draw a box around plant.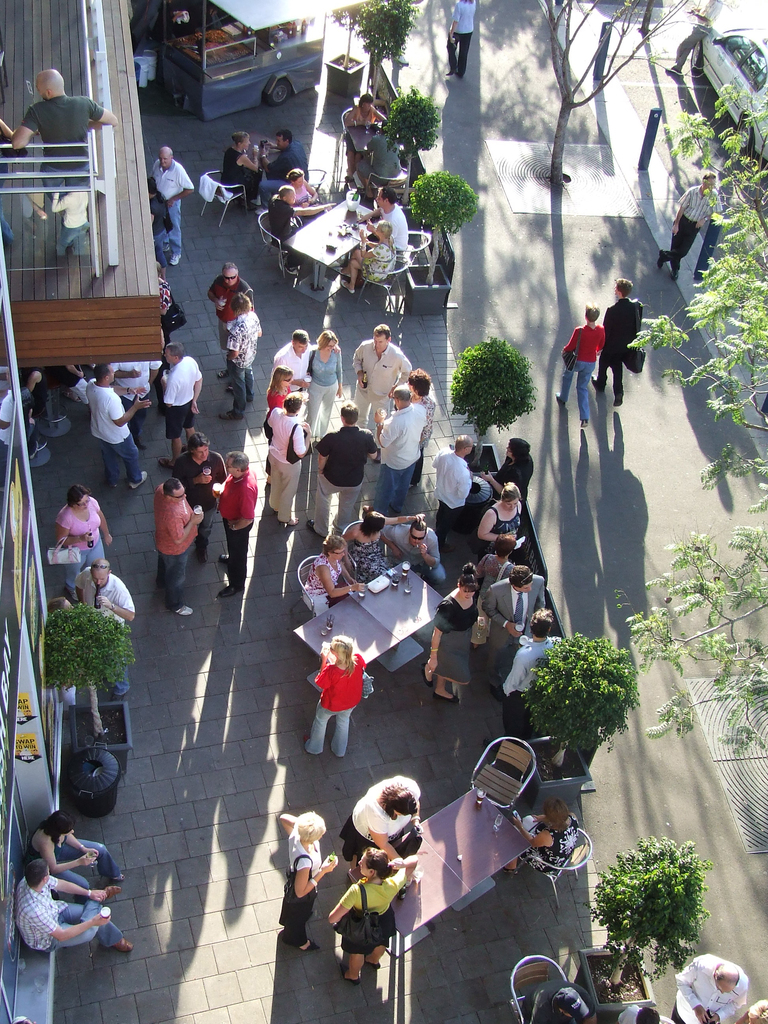
x1=527, y1=634, x2=646, y2=772.
